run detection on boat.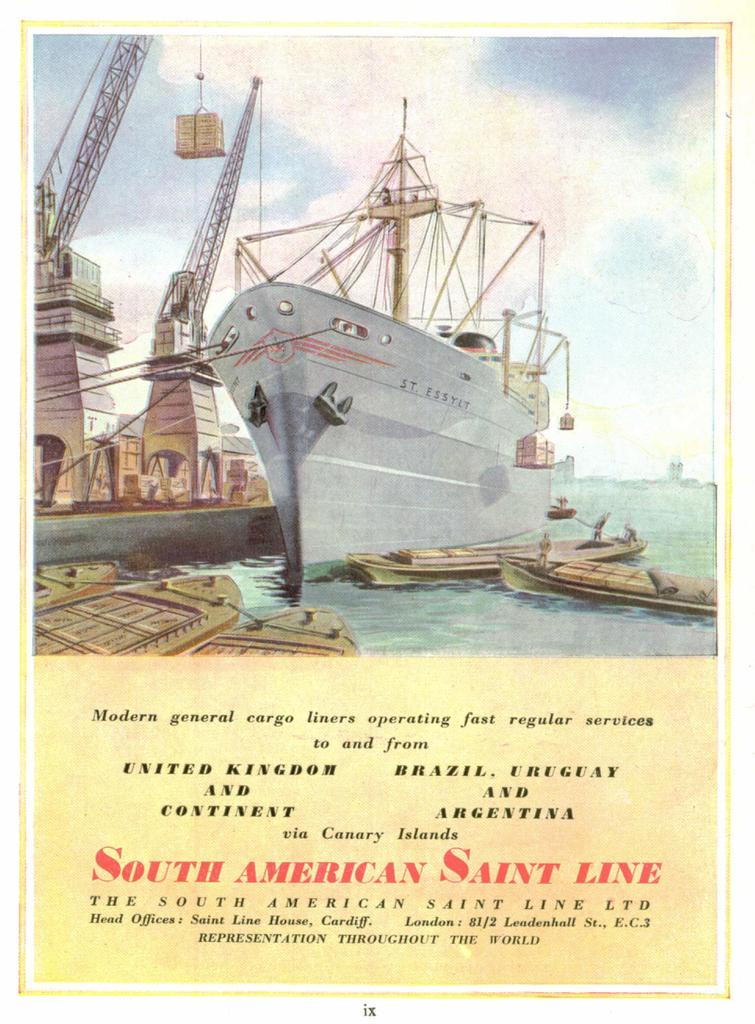
Result: [left=28, top=562, right=245, bottom=662].
